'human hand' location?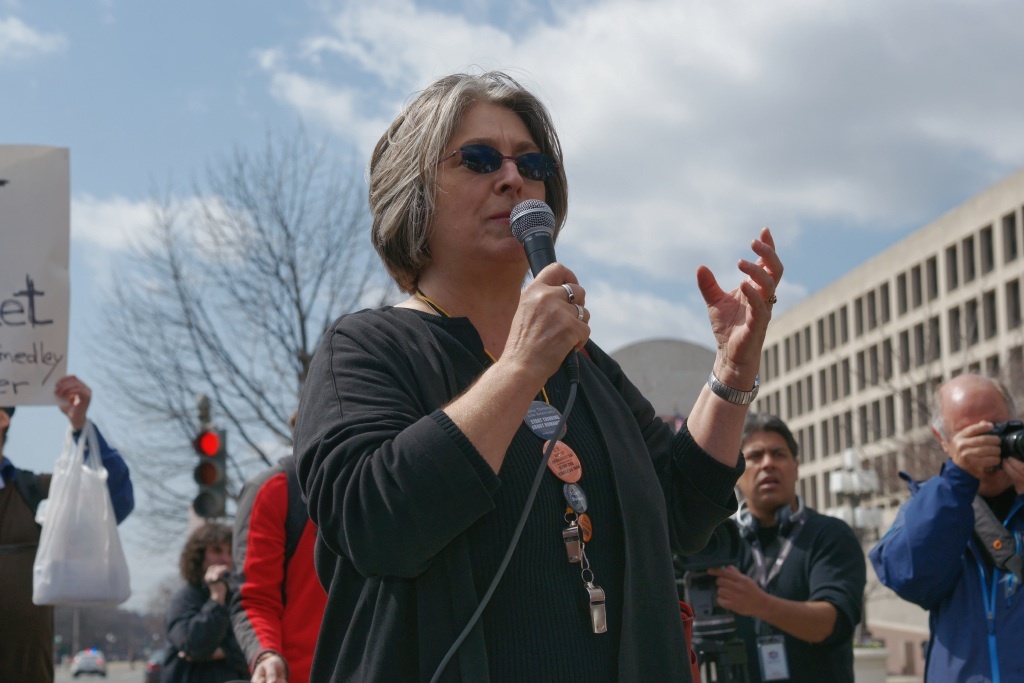
1003:456:1023:500
